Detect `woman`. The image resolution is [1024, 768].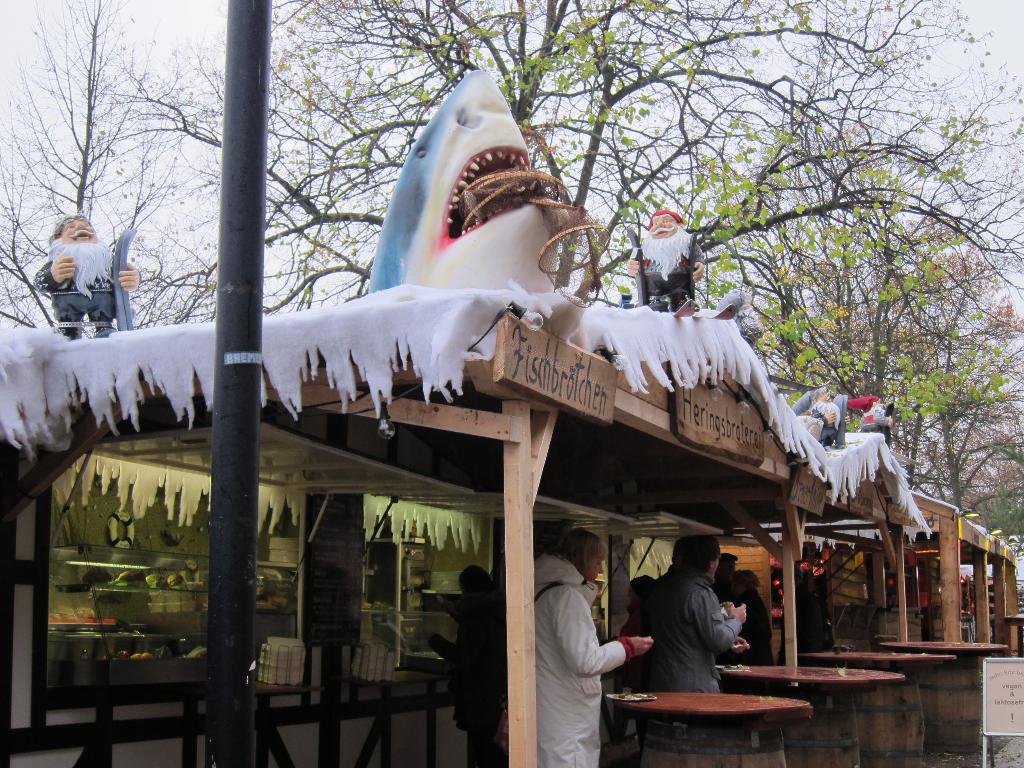
(left=622, top=572, right=664, bottom=672).
